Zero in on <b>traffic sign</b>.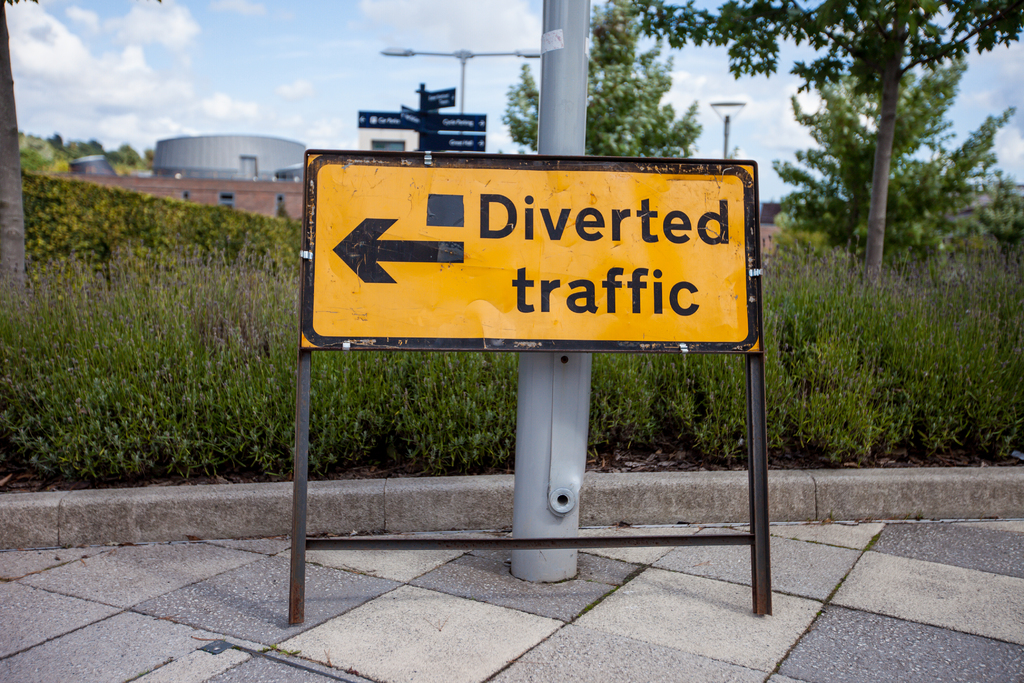
Zeroed in: l=302, t=172, r=747, b=339.
